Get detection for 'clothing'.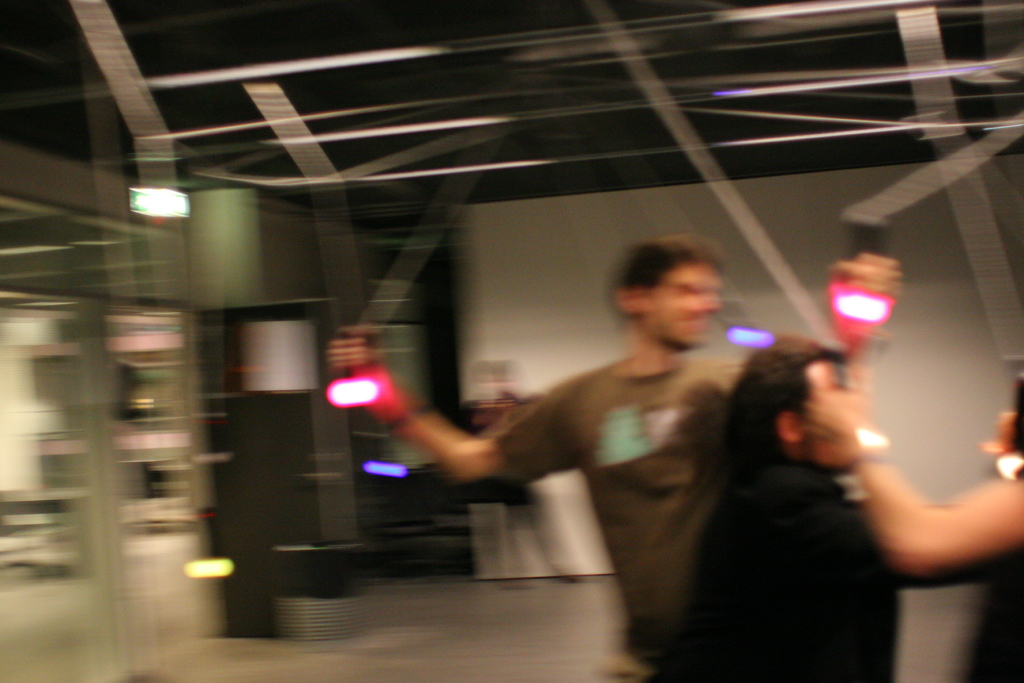
Detection: bbox(643, 453, 903, 679).
